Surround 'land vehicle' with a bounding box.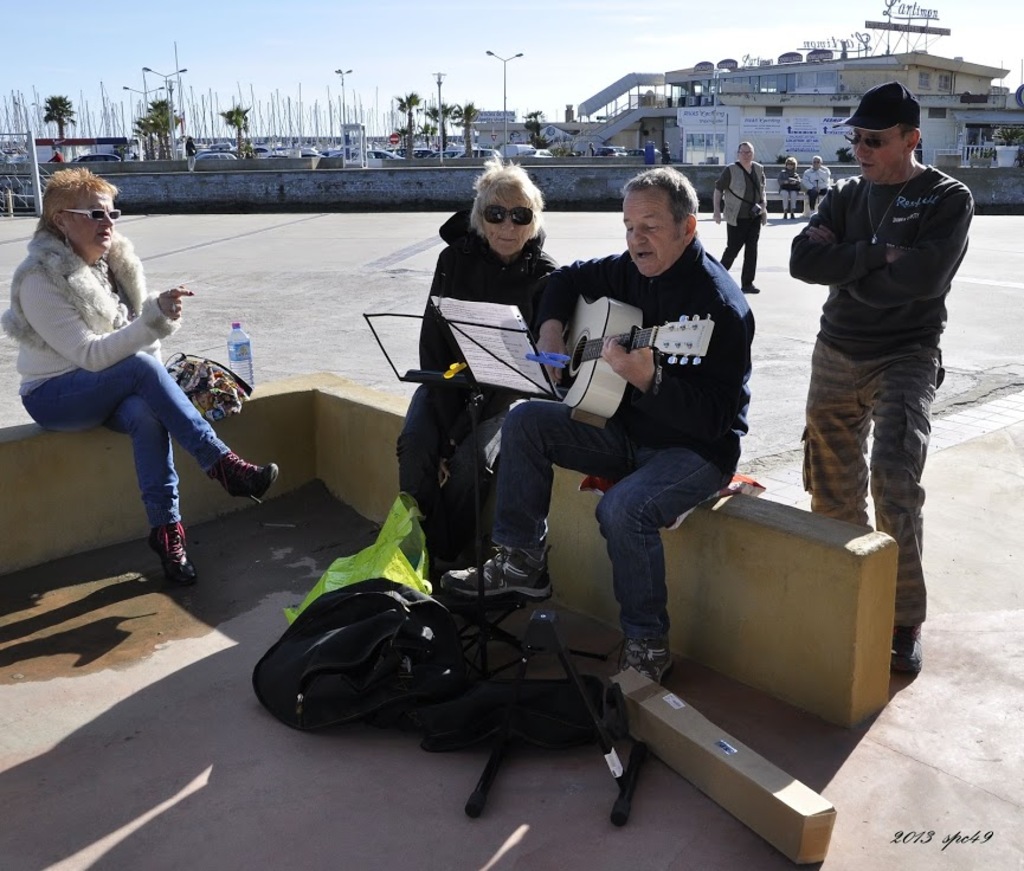
box=[66, 148, 121, 166].
